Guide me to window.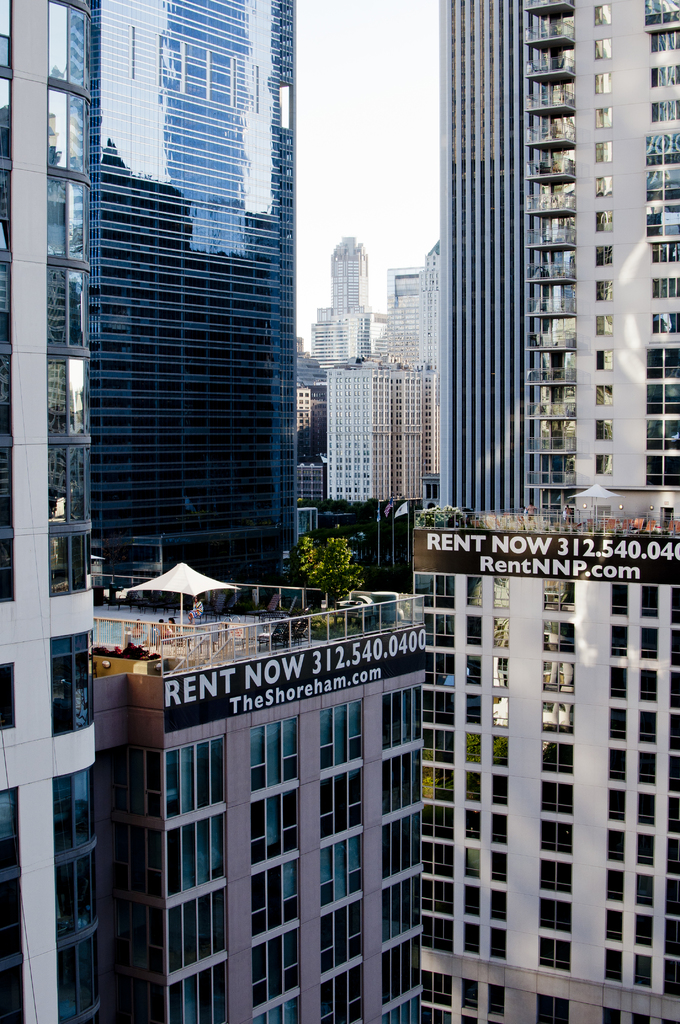
Guidance: (539,900,572,929).
